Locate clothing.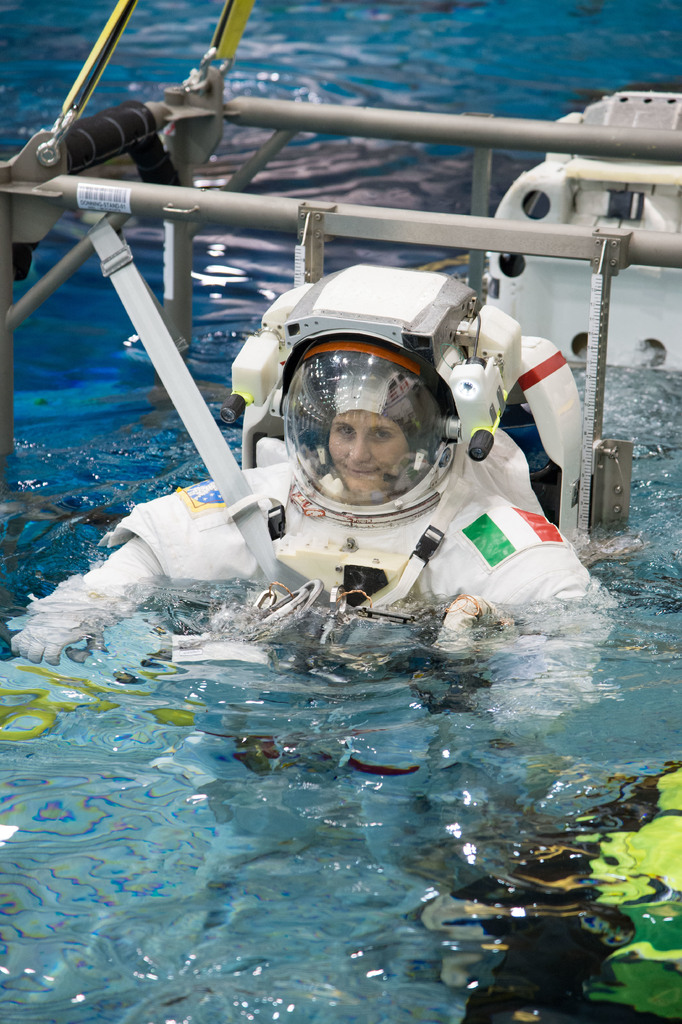
Bounding box: detection(0, 440, 611, 665).
